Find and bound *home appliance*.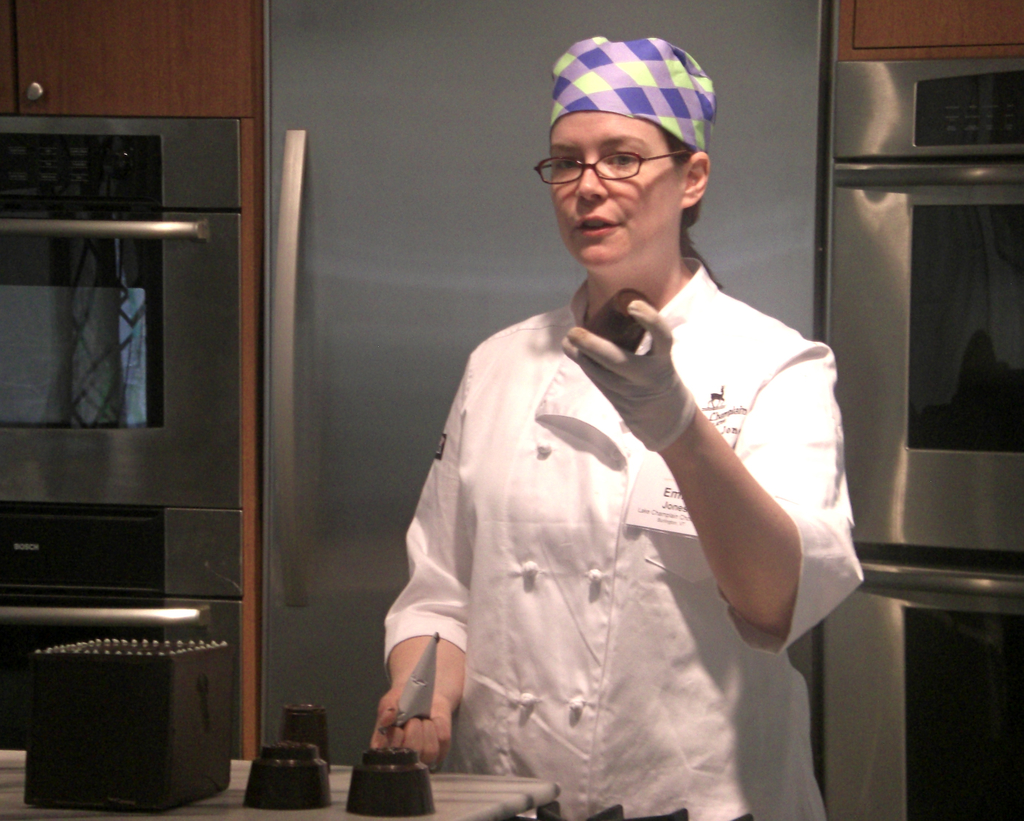
Bound: x1=3 y1=24 x2=261 y2=747.
